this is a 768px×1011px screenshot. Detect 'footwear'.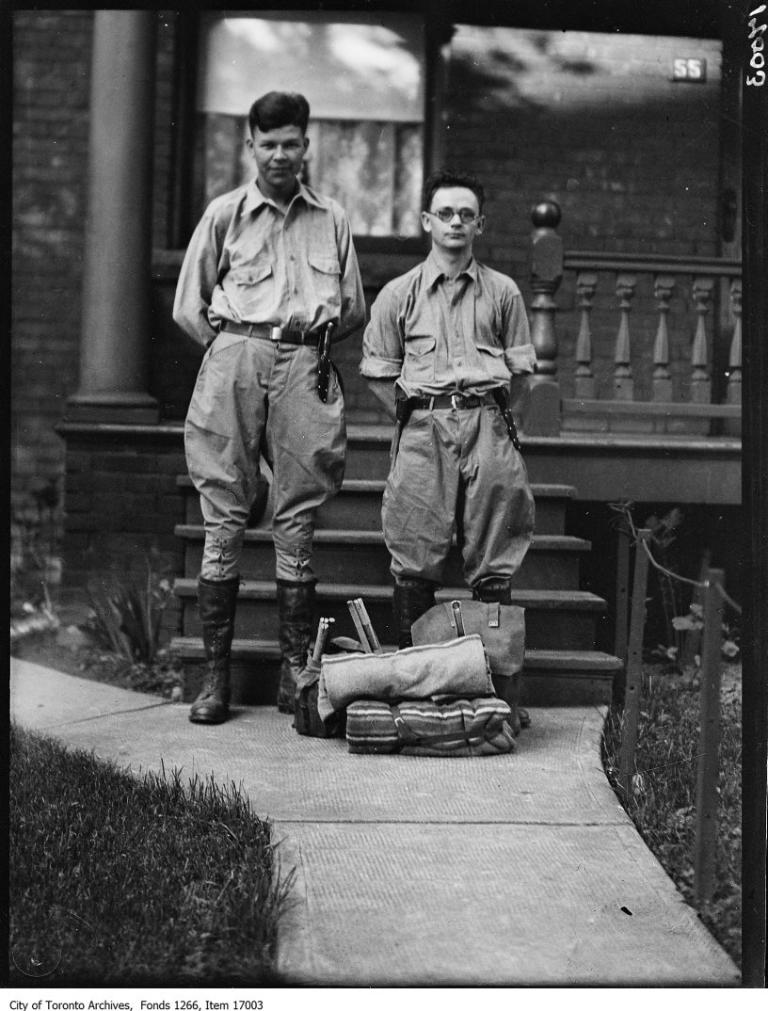
bbox=[191, 571, 242, 725].
